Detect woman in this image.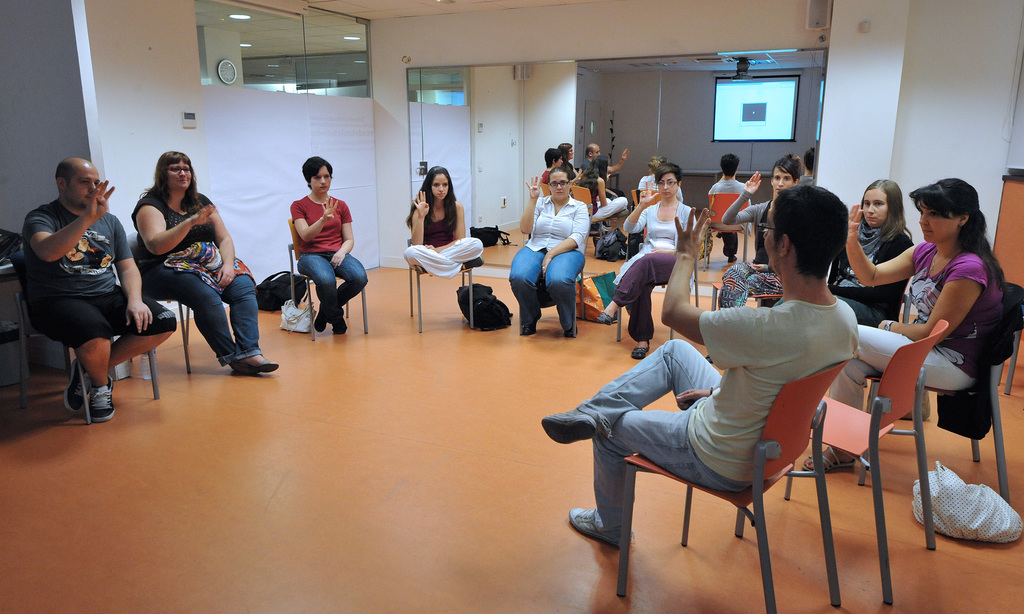
Detection: 401,166,484,282.
